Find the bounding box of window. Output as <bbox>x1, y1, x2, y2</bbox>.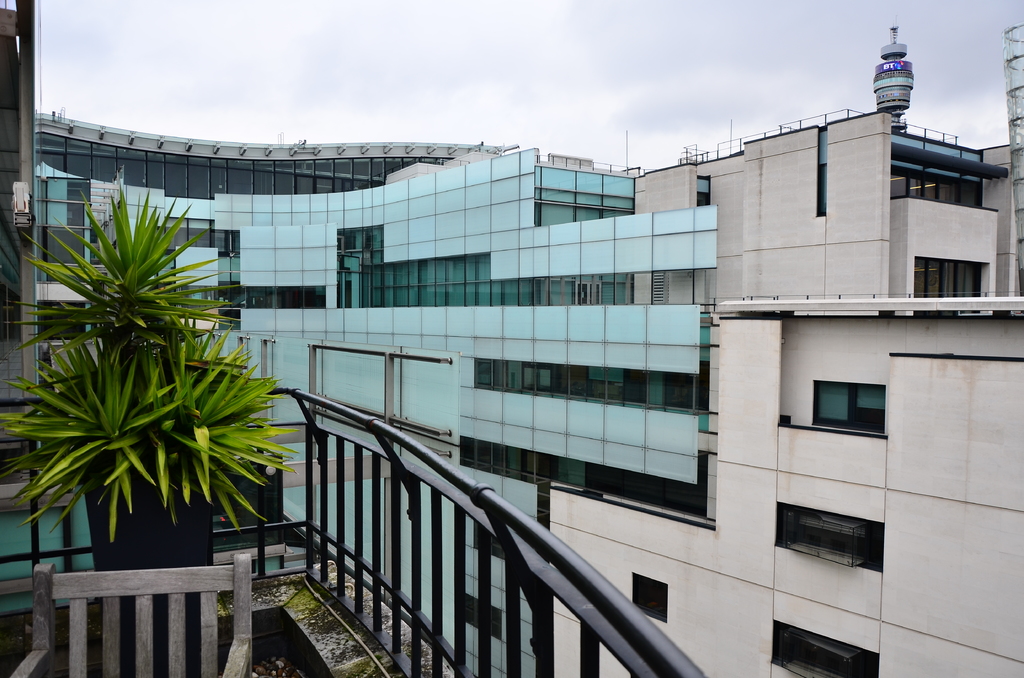
<bbox>915, 255, 982, 301</bbox>.
